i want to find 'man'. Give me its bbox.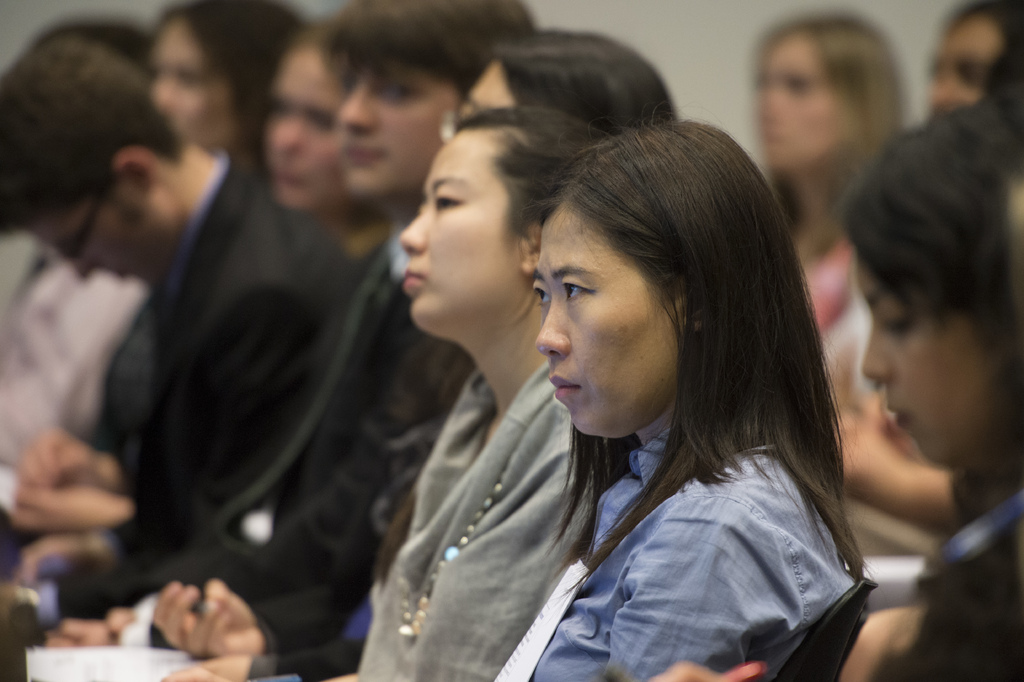
crop(0, 0, 540, 635).
